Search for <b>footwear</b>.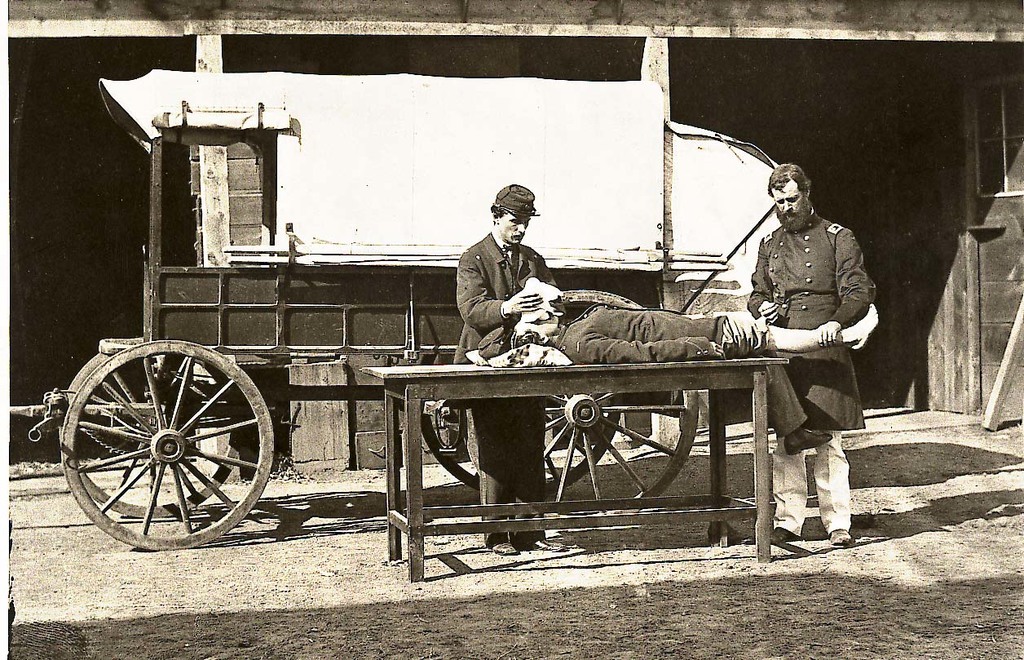
Found at pyautogui.locateOnScreen(521, 532, 554, 553).
